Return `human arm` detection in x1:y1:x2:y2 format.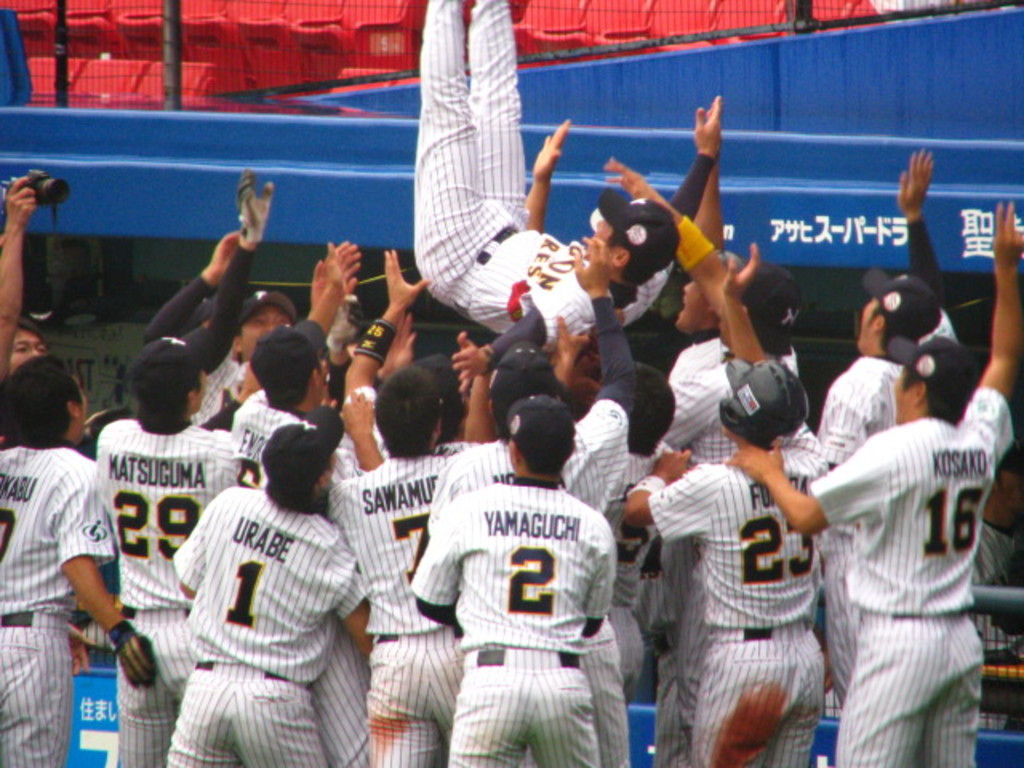
410:502:466:635.
